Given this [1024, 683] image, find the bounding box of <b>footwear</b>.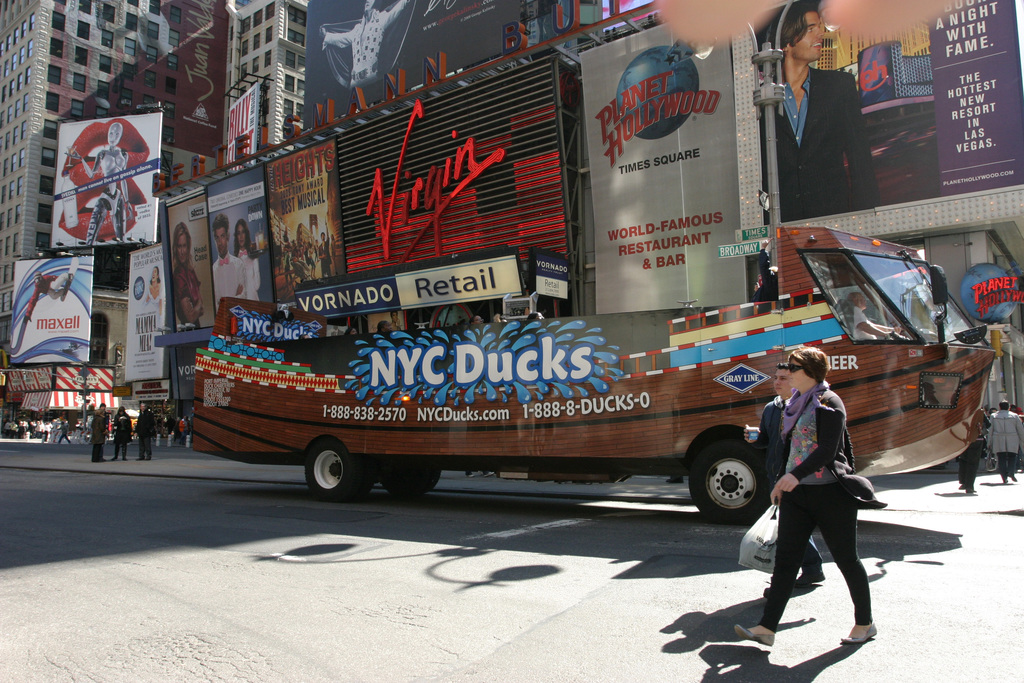
<bbox>483, 470, 492, 478</bbox>.
